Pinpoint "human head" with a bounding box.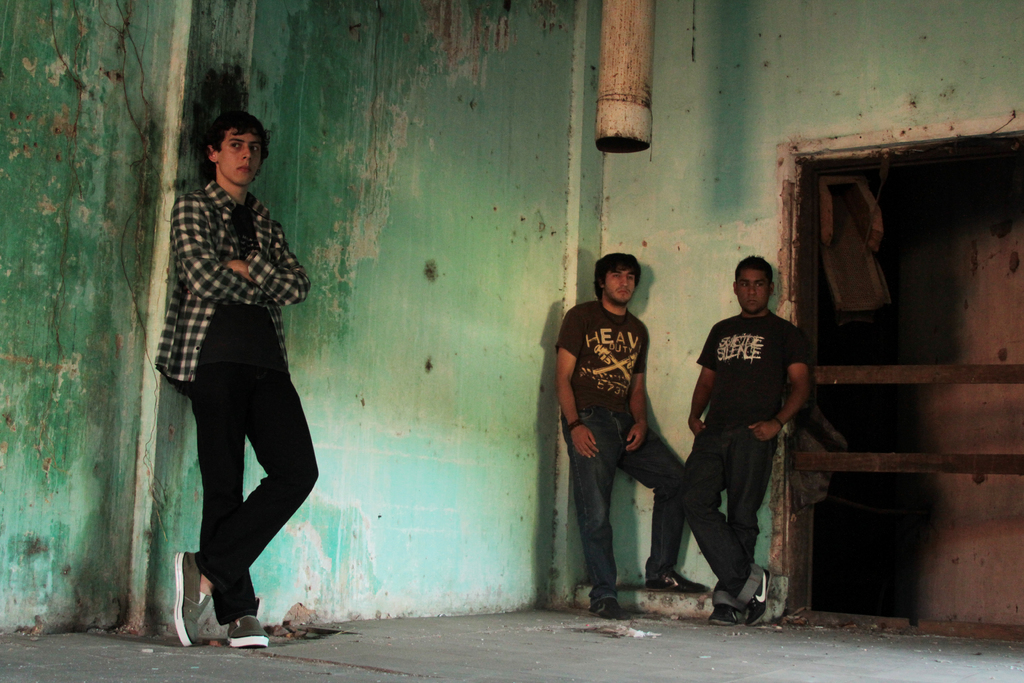
{"left": 594, "top": 254, "right": 640, "bottom": 308}.
